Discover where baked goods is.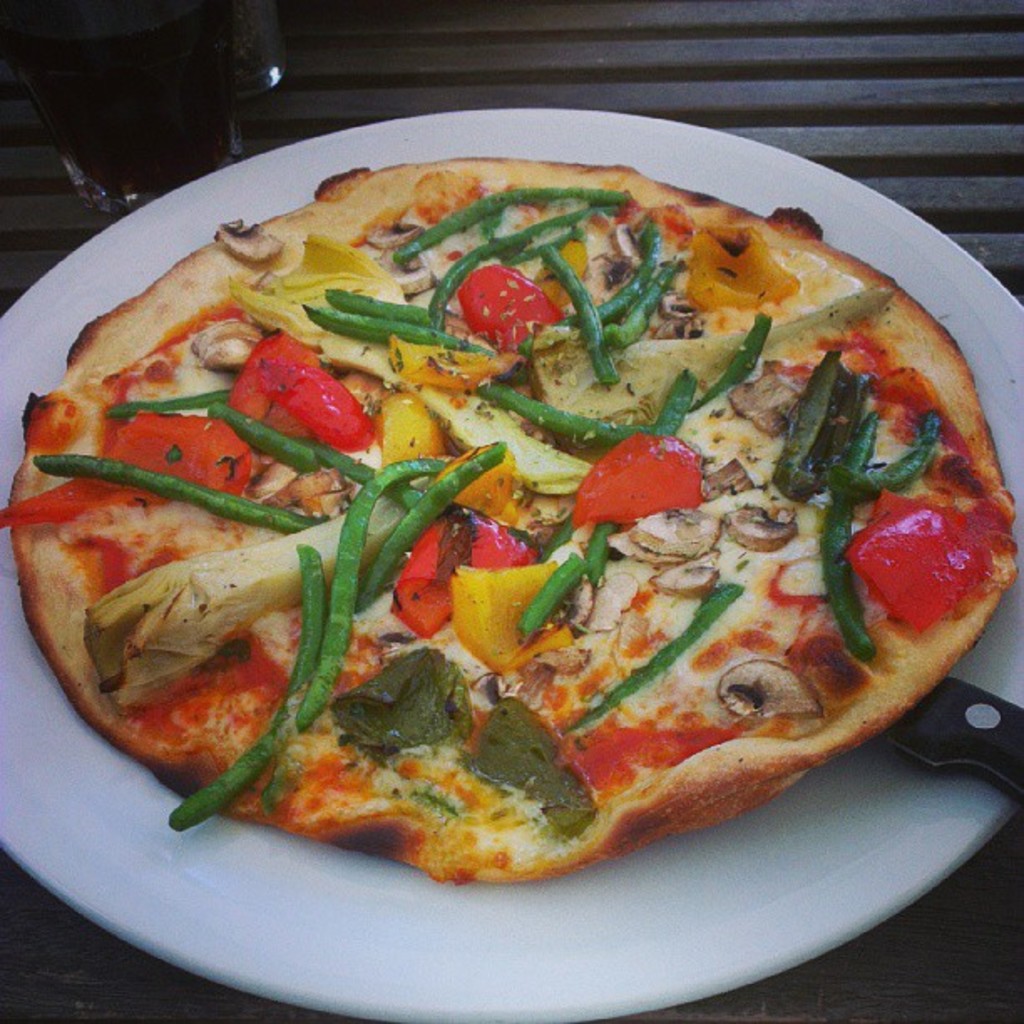
Discovered at (left=0, top=146, right=1019, bottom=893).
